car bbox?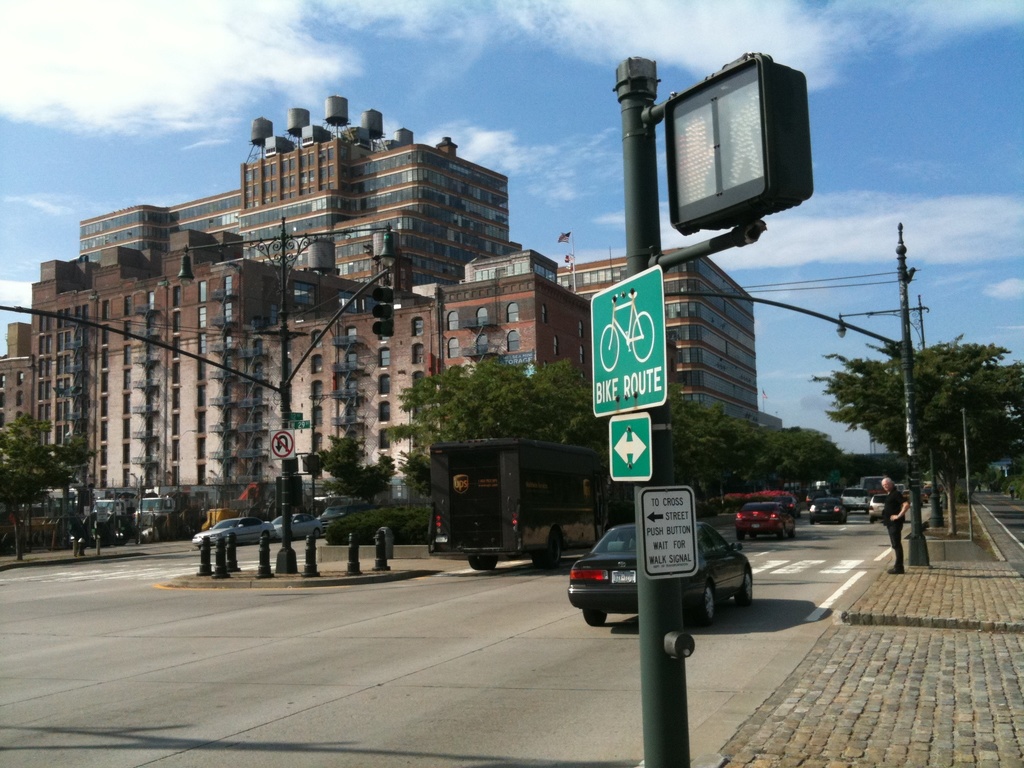
region(194, 516, 275, 541)
